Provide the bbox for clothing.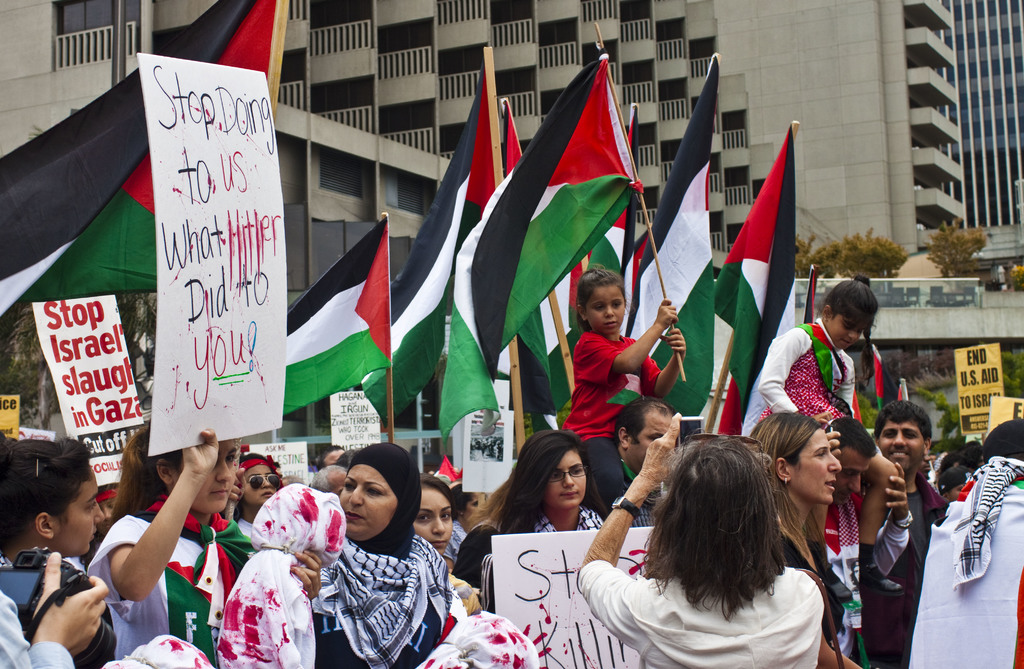
x1=466 y1=504 x2=614 y2=572.
